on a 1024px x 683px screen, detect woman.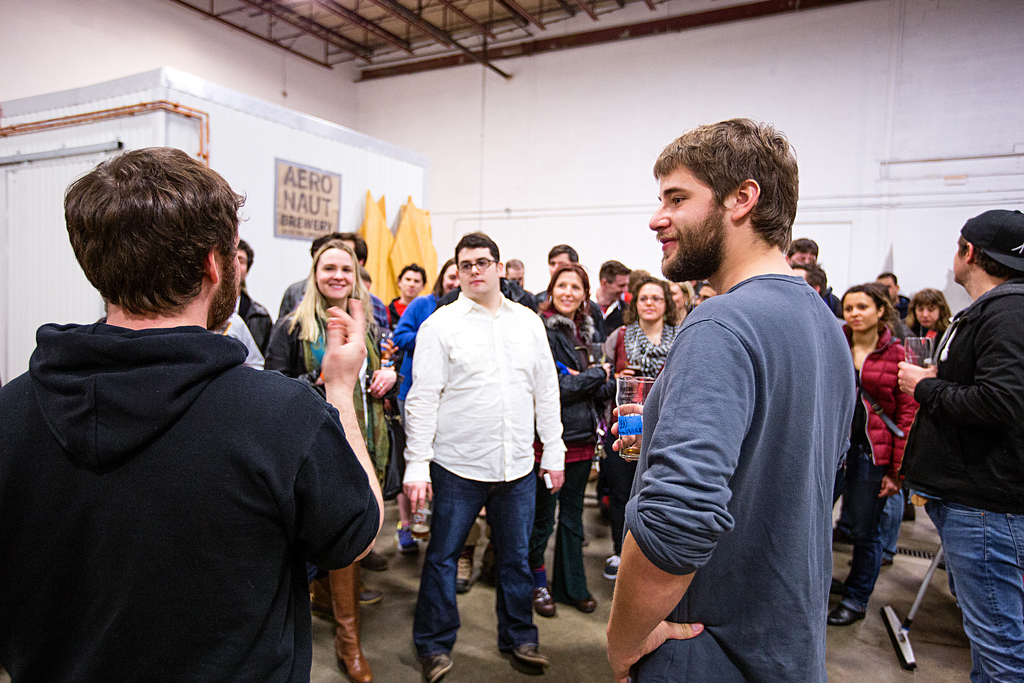
crop(531, 263, 601, 608).
